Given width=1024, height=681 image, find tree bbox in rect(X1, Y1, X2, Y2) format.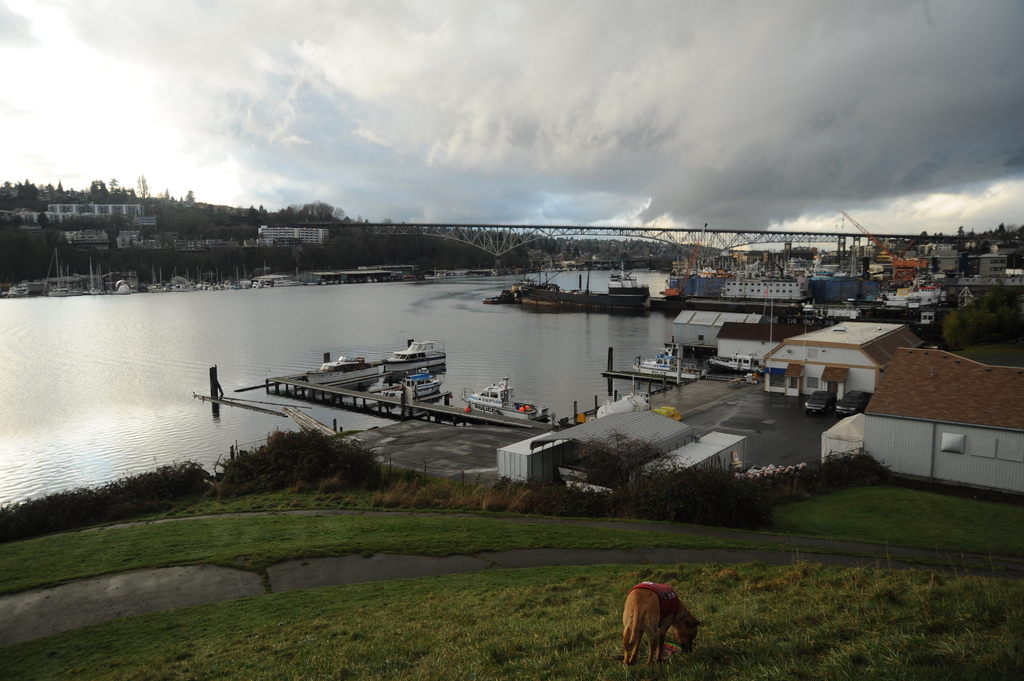
rect(0, 182, 45, 208).
